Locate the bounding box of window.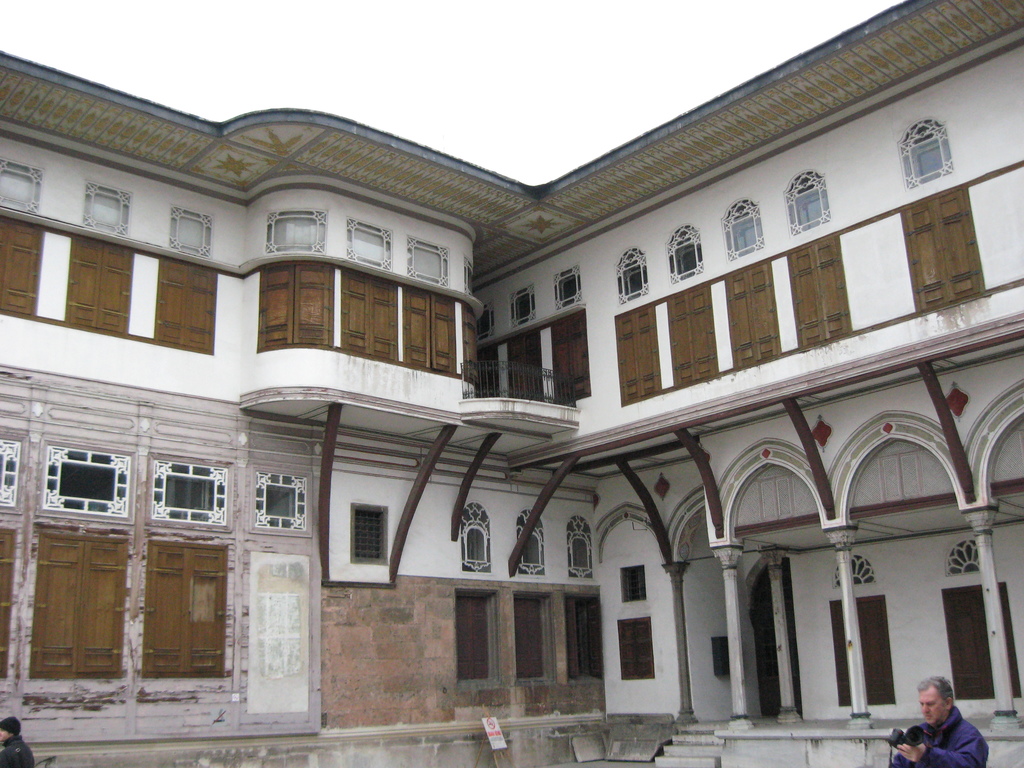
Bounding box: 0 434 17 511.
